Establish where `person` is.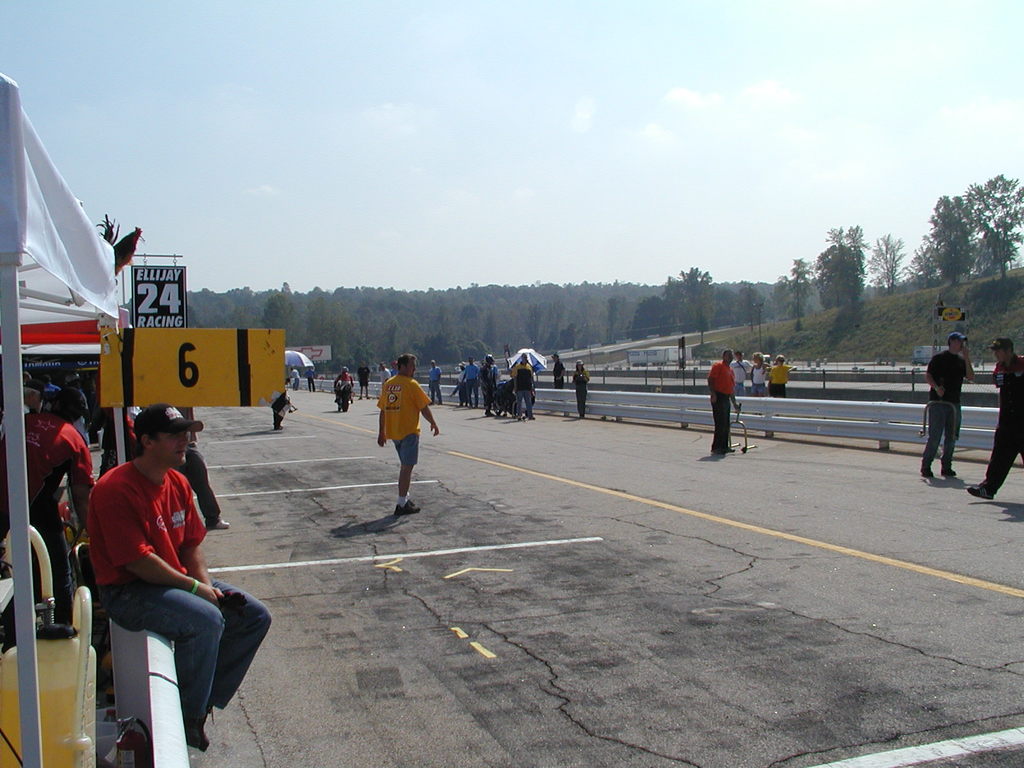
Established at crop(292, 367, 301, 390).
